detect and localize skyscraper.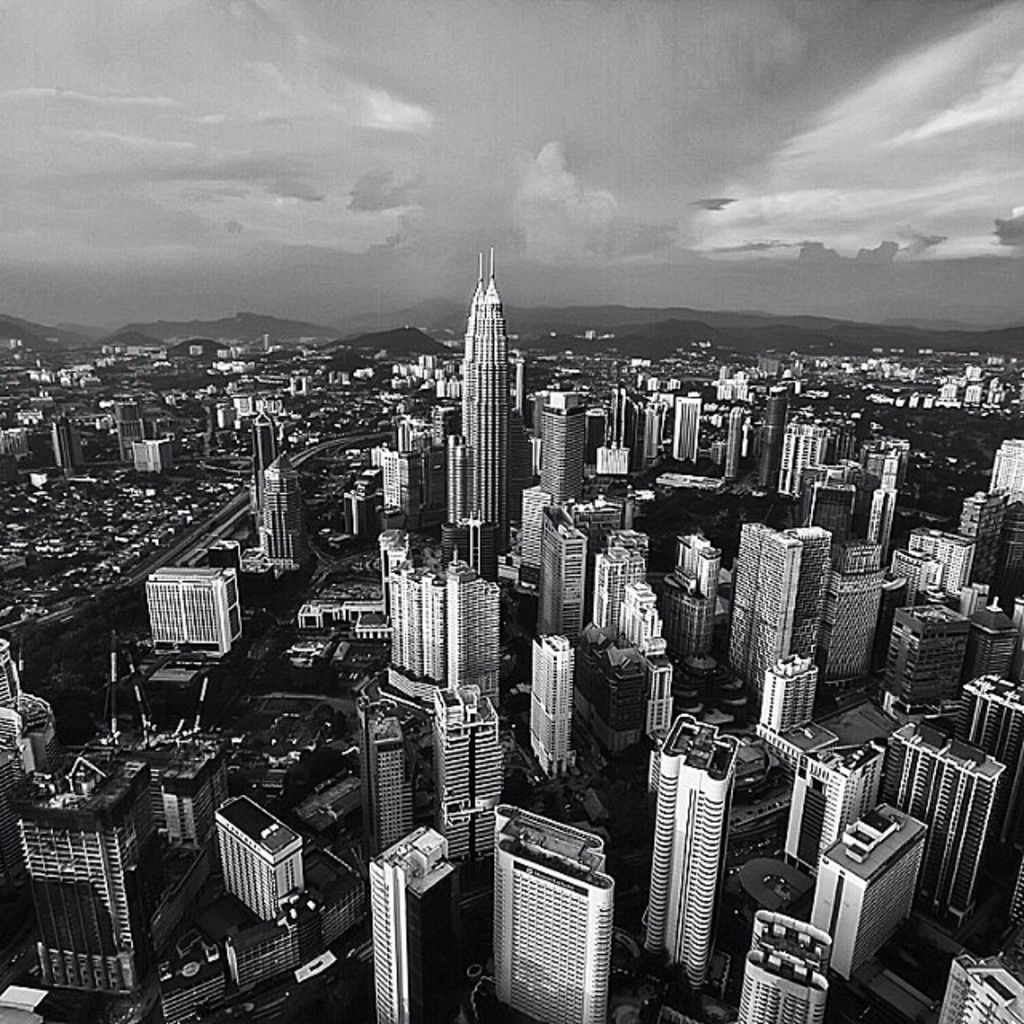
Localized at 733:526:832:688.
